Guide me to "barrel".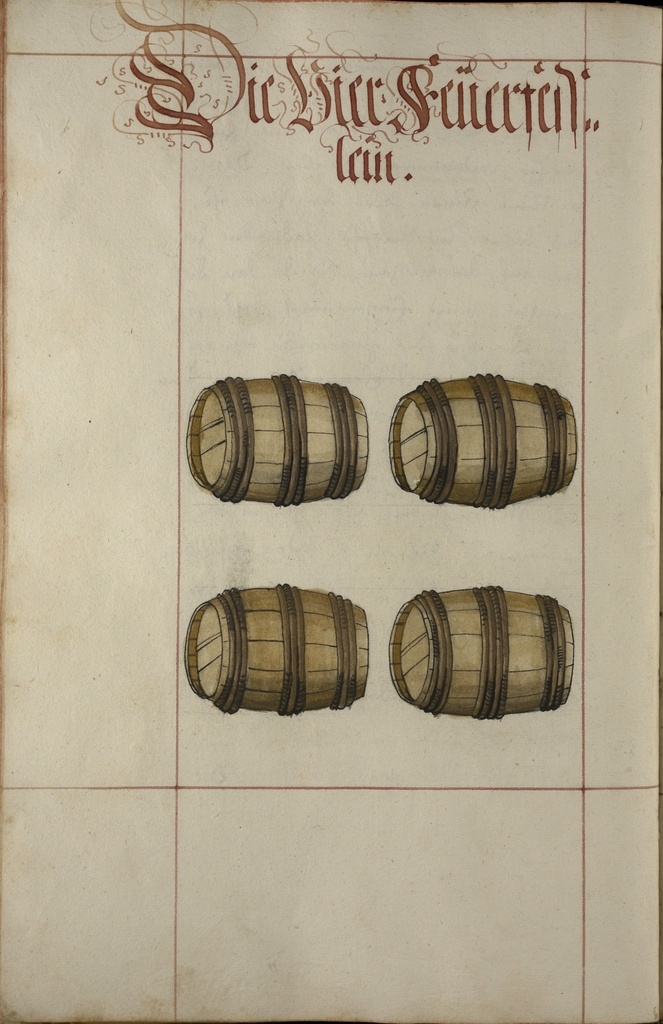
Guidance: (x1=179, y1=579, x2=370, y2=720).
